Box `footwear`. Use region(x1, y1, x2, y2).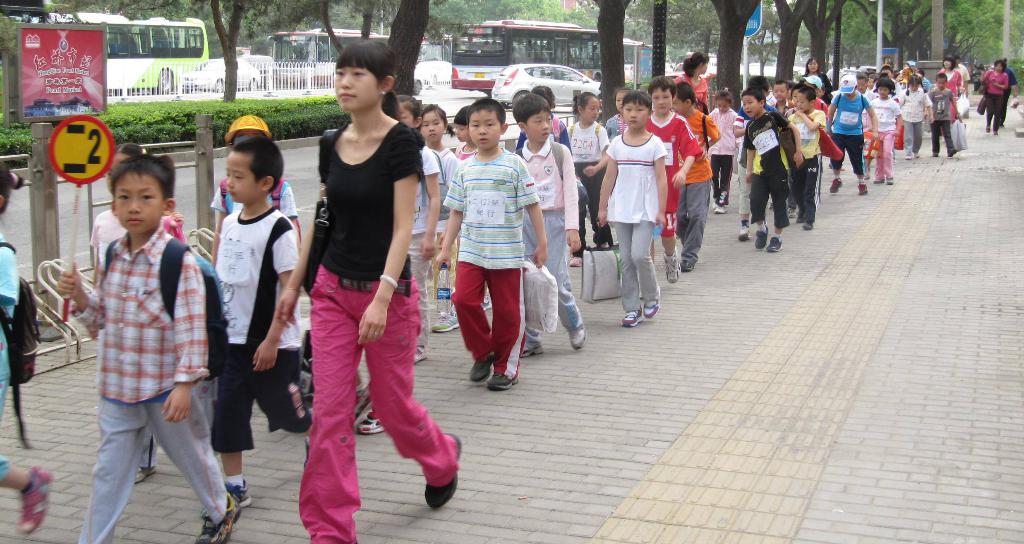
region(991, 129, 1000, 137).
